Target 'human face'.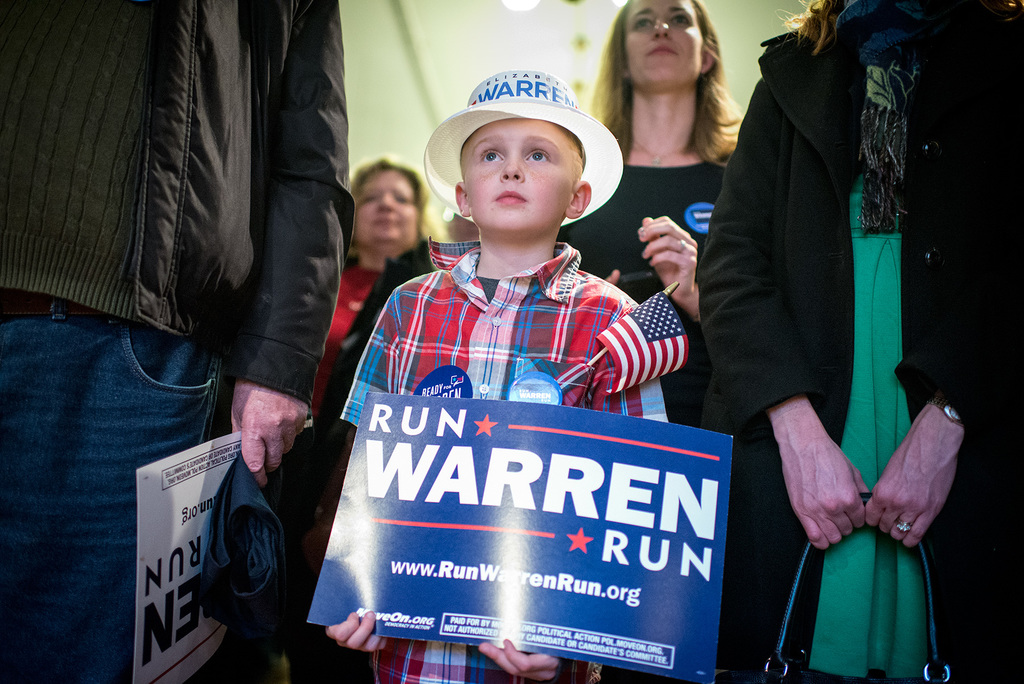
Target region: detection(622, 0, 706, 90).
